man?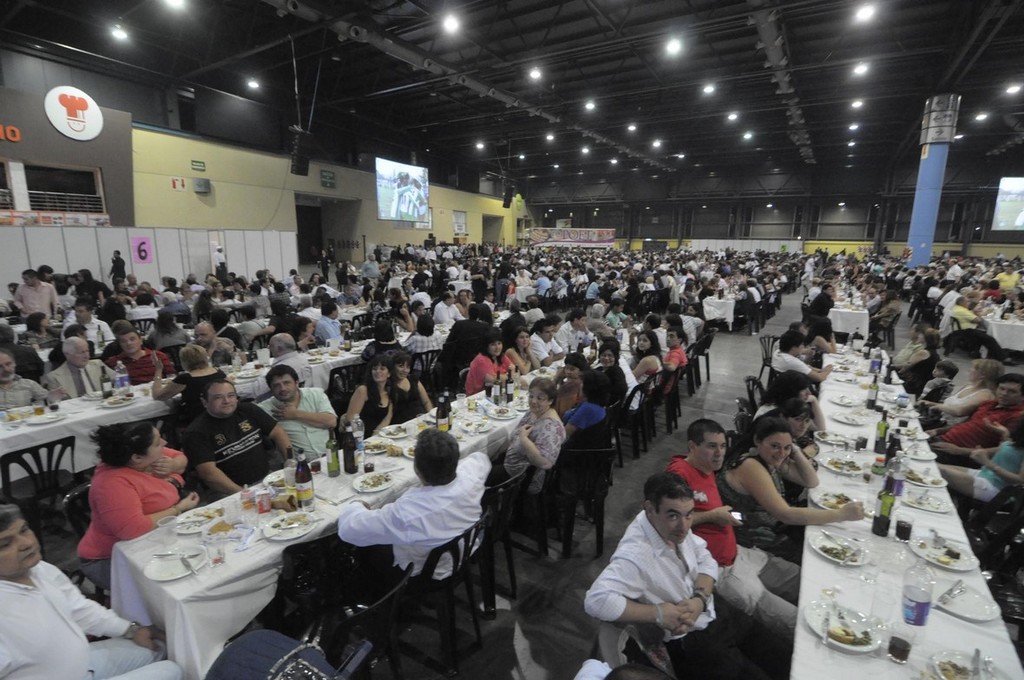
rect(809, 283, 834, 330)
